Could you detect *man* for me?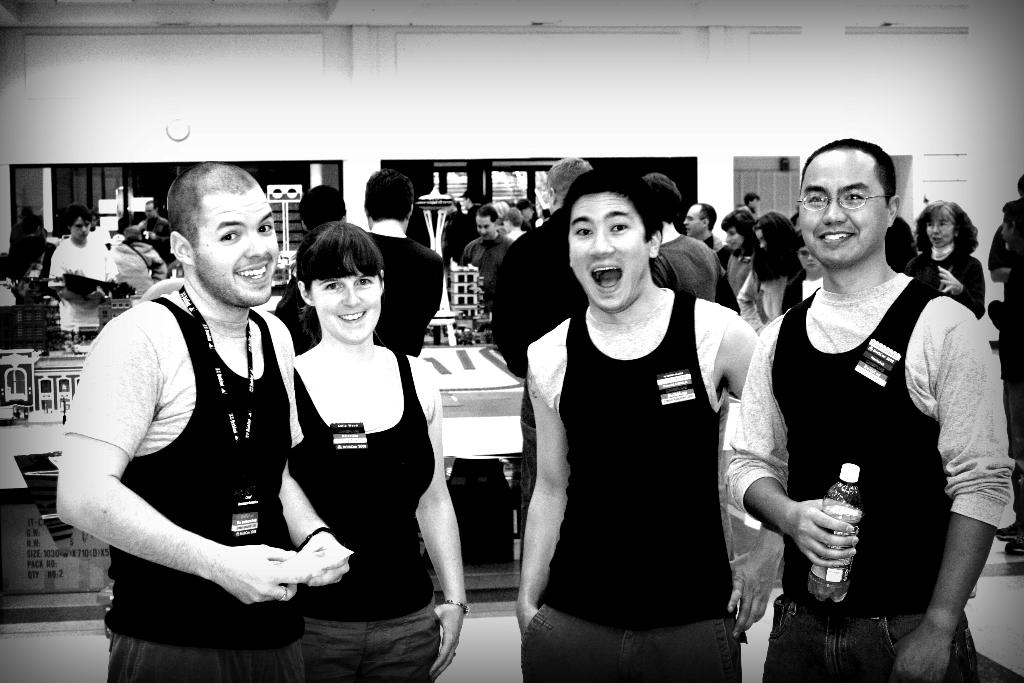
Detection result: (x1=518, y1=164, x2=769, y2=682).
